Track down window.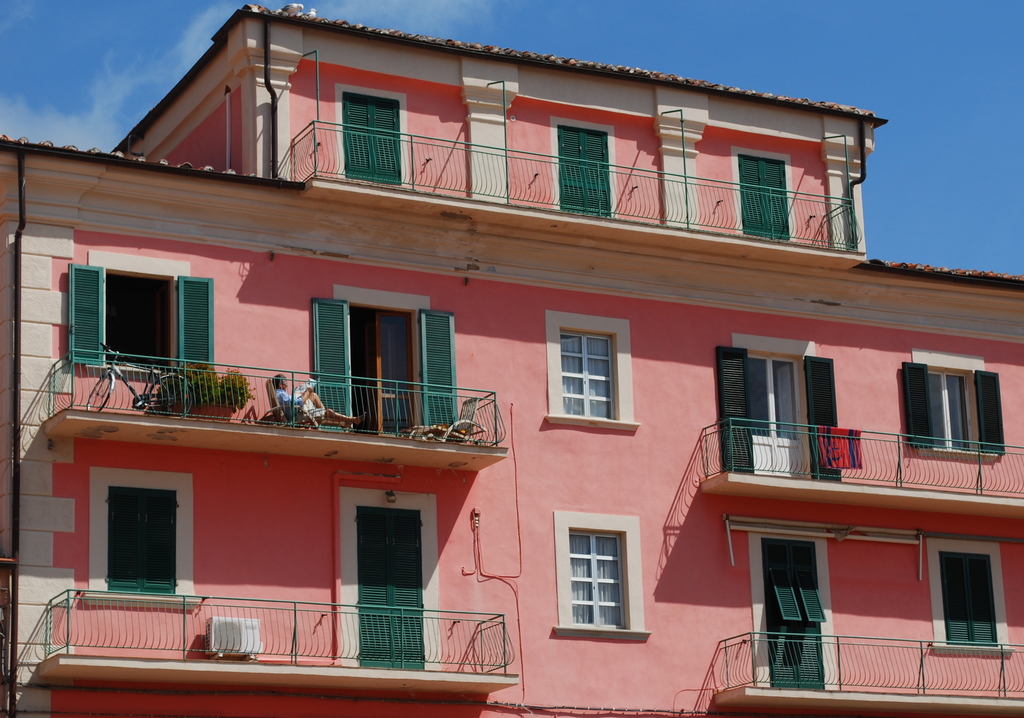
Tracked to bbox=(547, 115, 616, 223).
